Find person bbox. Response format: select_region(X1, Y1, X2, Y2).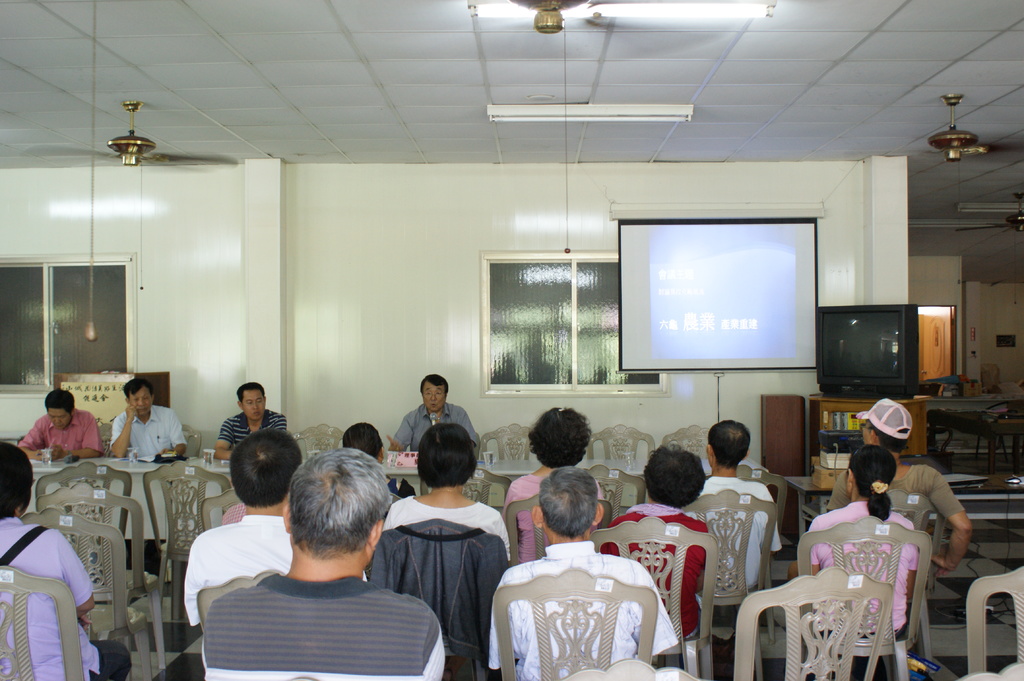
select_region(789, 401, 972, 576).
